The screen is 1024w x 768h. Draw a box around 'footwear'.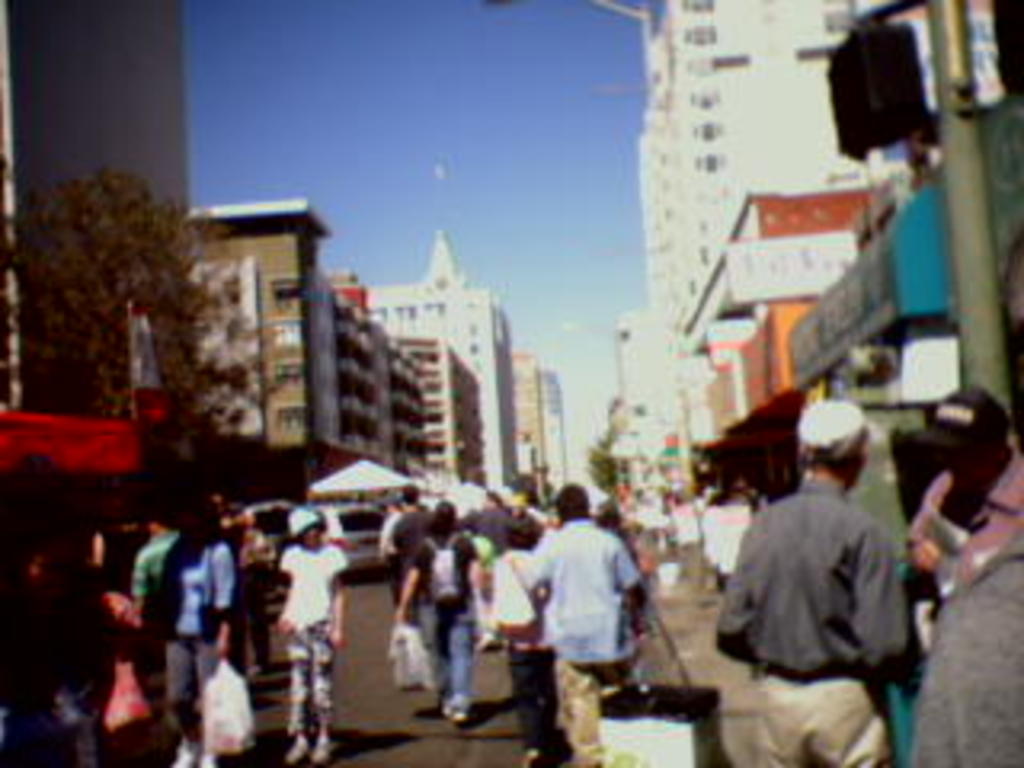
x1=474, y1=630, x2=512, y2=656.
